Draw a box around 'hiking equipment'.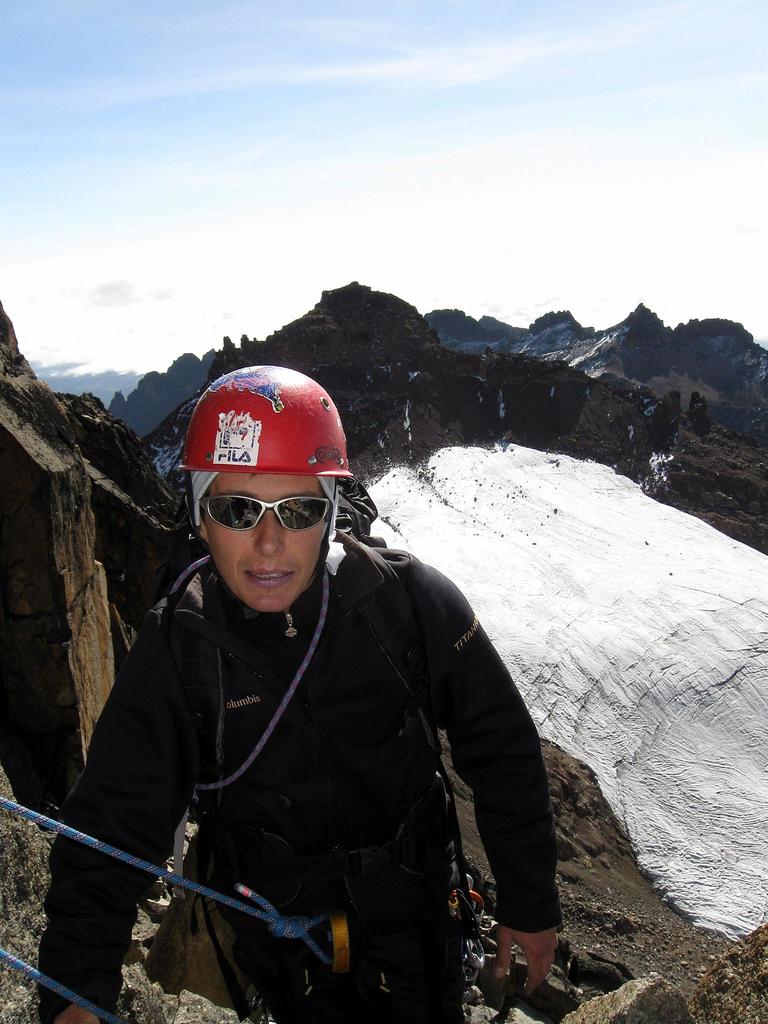
bbox=[180, 364, 350, 570].
